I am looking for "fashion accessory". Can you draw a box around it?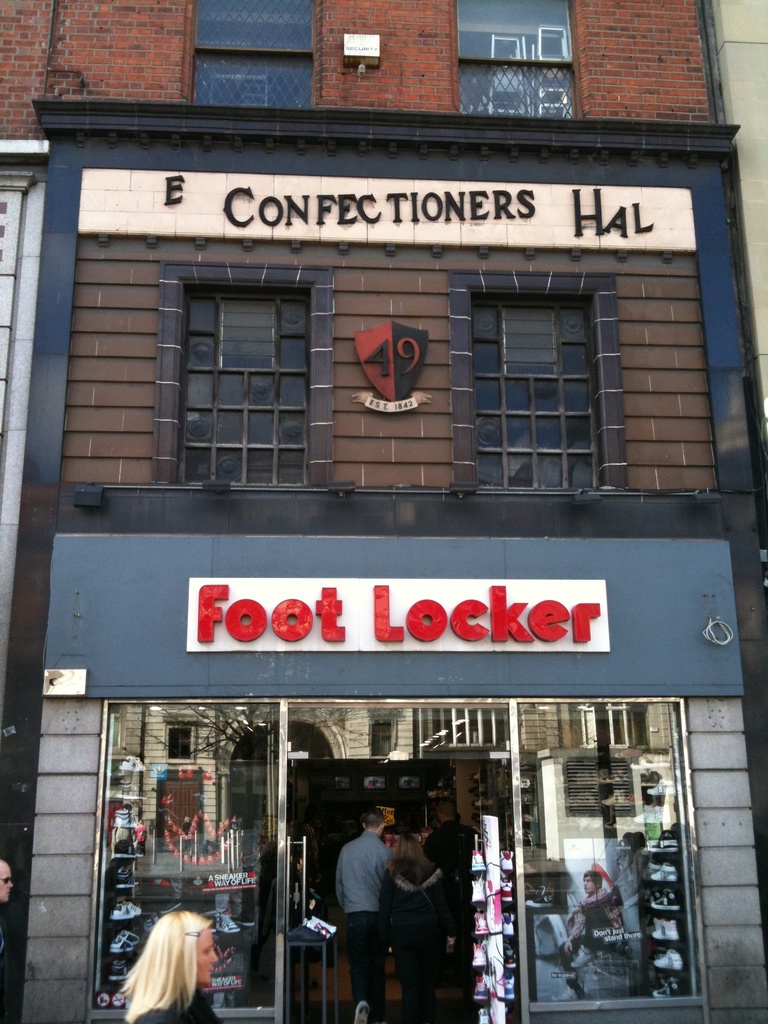
Sure, the bounding box is (x1=503, y1=943, x2=517, y2=970).
